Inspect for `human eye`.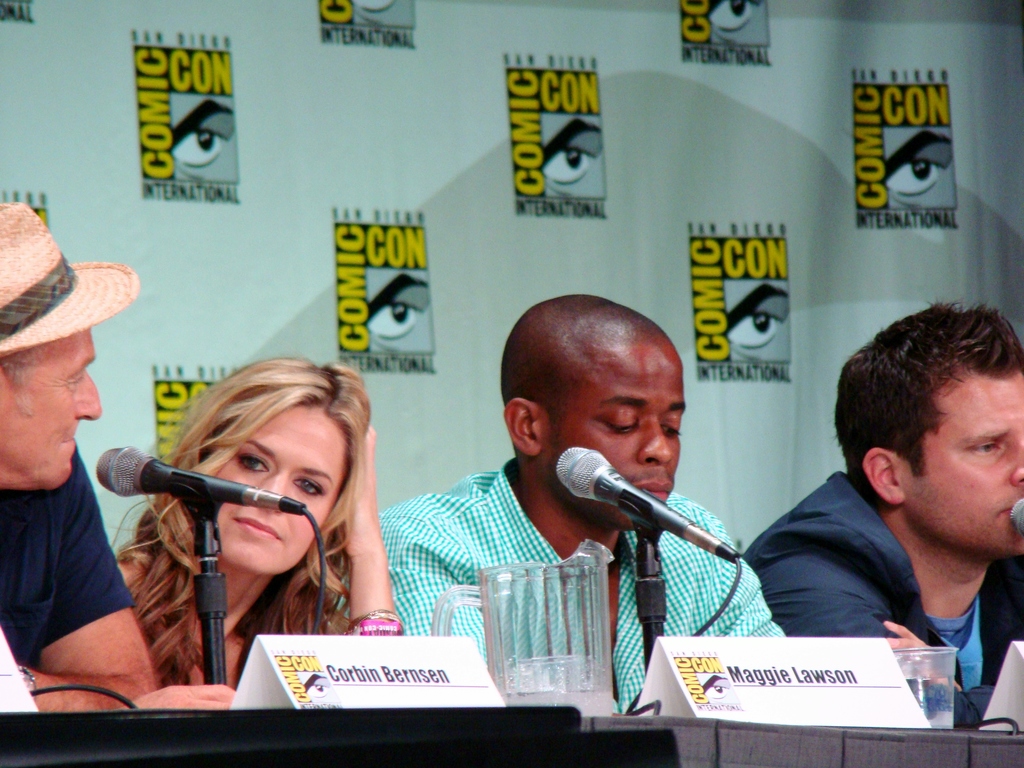
Inspection: bbox=(67, 375, 92, 390).
